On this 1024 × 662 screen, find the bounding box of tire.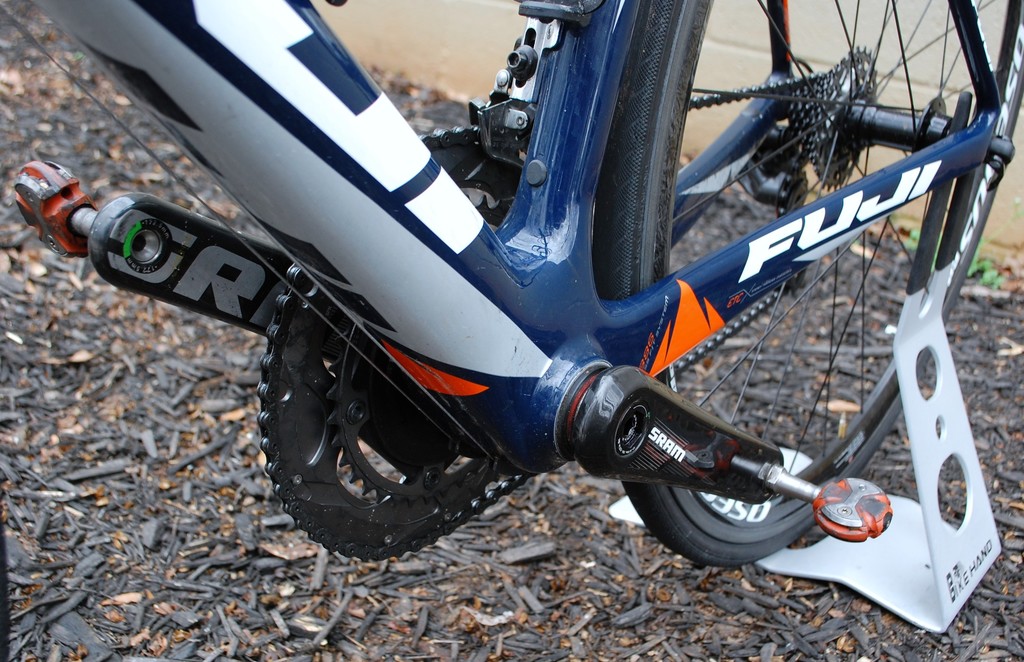
Bounding box: locate(594, 0, 1023, 569).
